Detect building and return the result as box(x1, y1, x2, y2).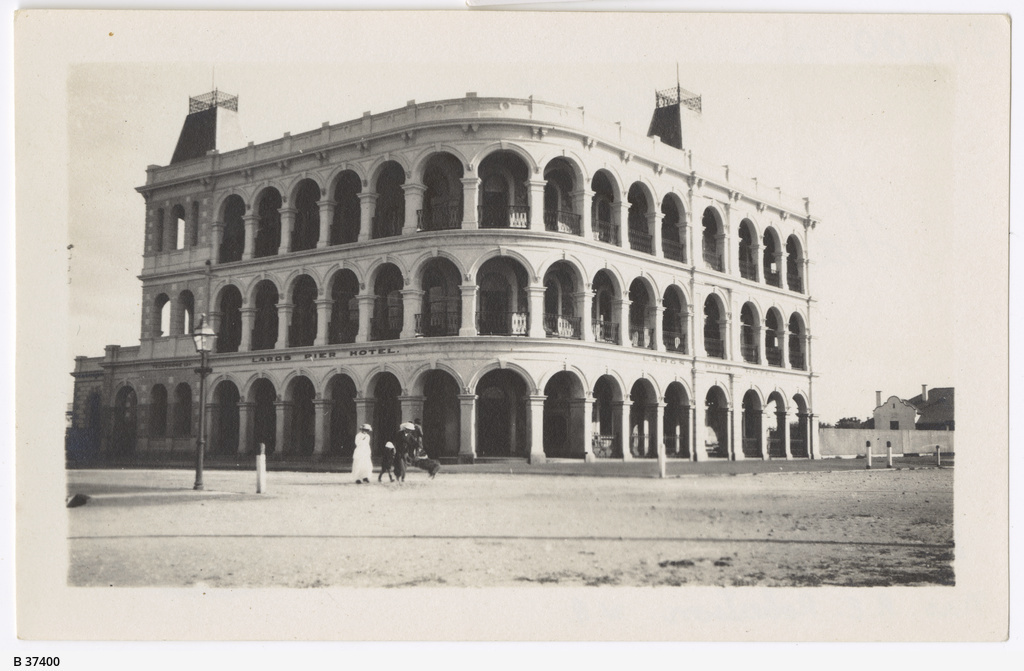
box(73, 89, 816, 470).
